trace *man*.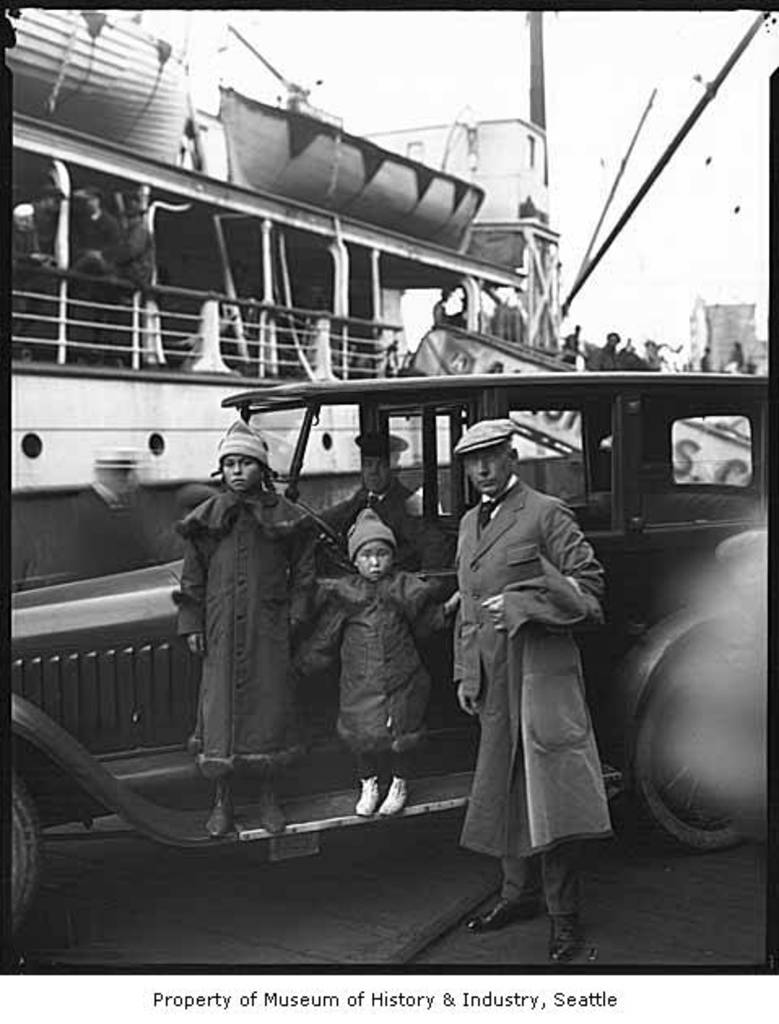
Traced to {"left": 314, "top": 429, "right": 441, "bottom": 566}.
